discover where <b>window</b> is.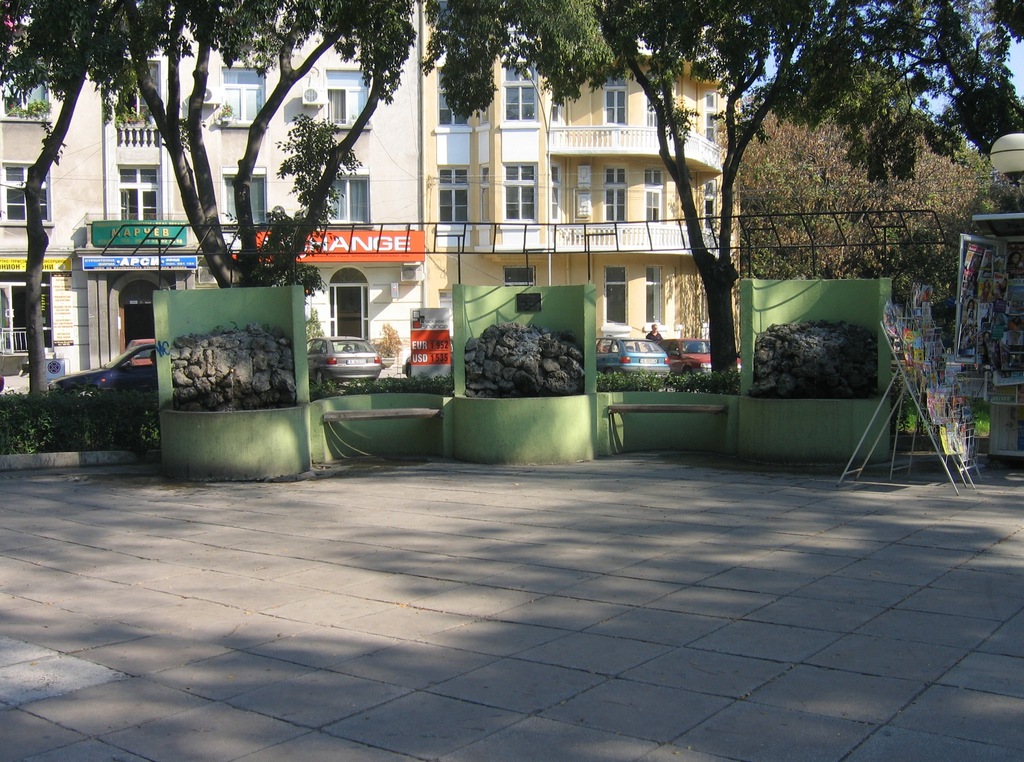
Discovered at locate(598, 267, 632, 321).
